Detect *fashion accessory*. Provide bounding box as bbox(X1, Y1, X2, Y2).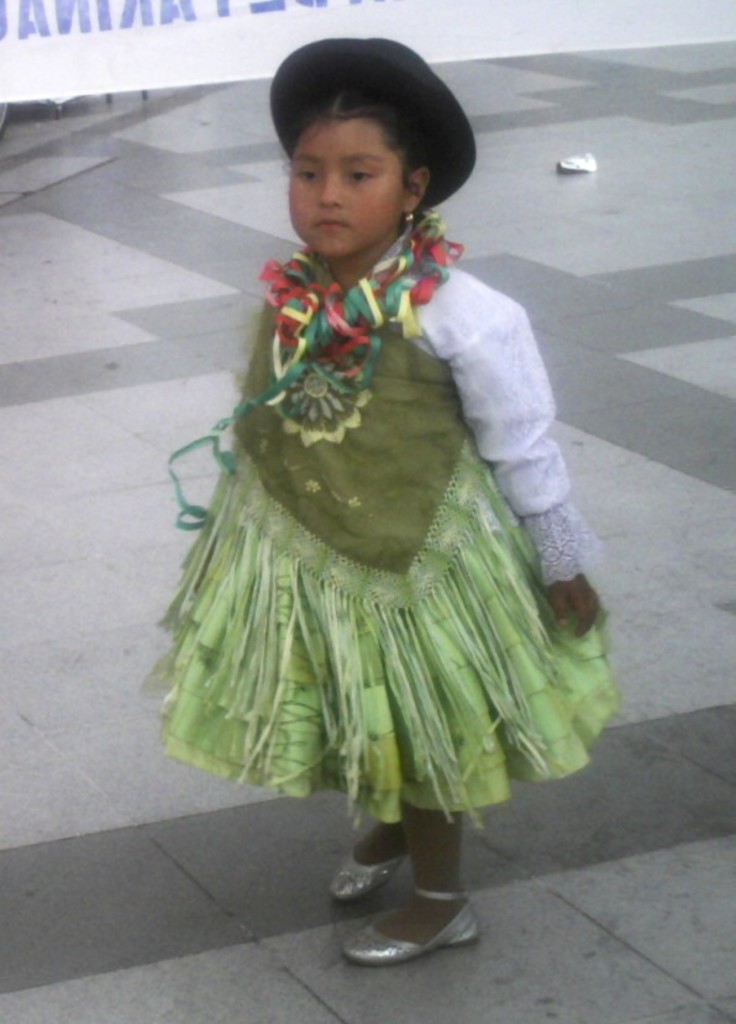
bbox(267, 36, 480, 208).
